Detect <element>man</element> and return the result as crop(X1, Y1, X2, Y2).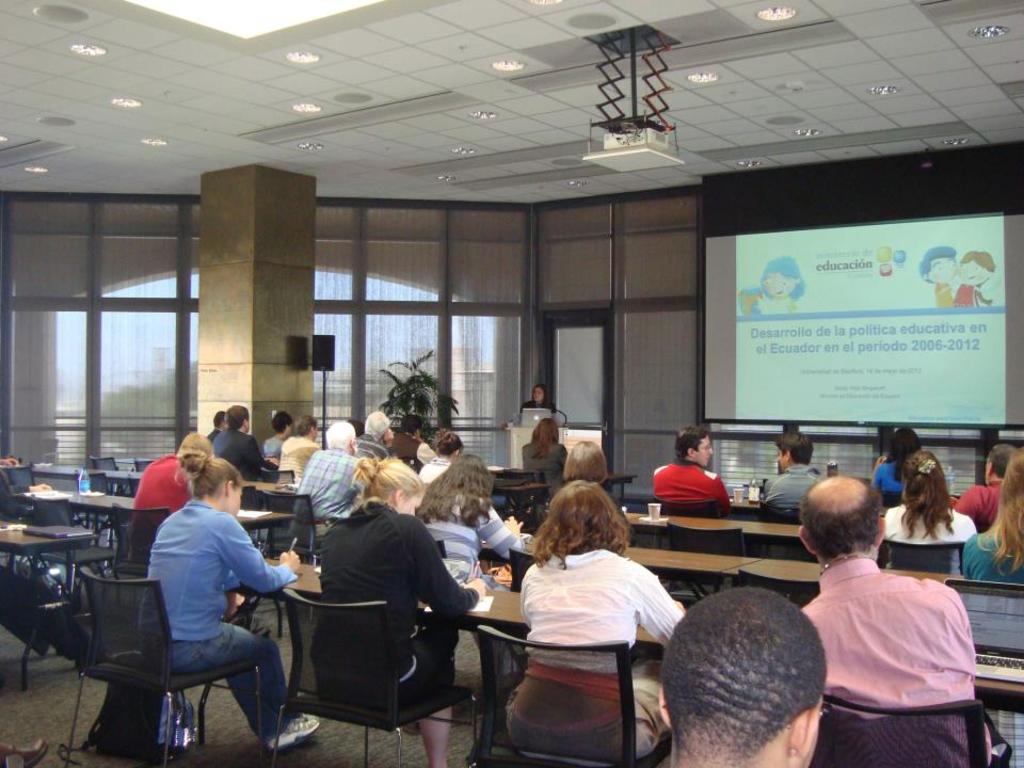
crop(955, 441, 1023, 534).
